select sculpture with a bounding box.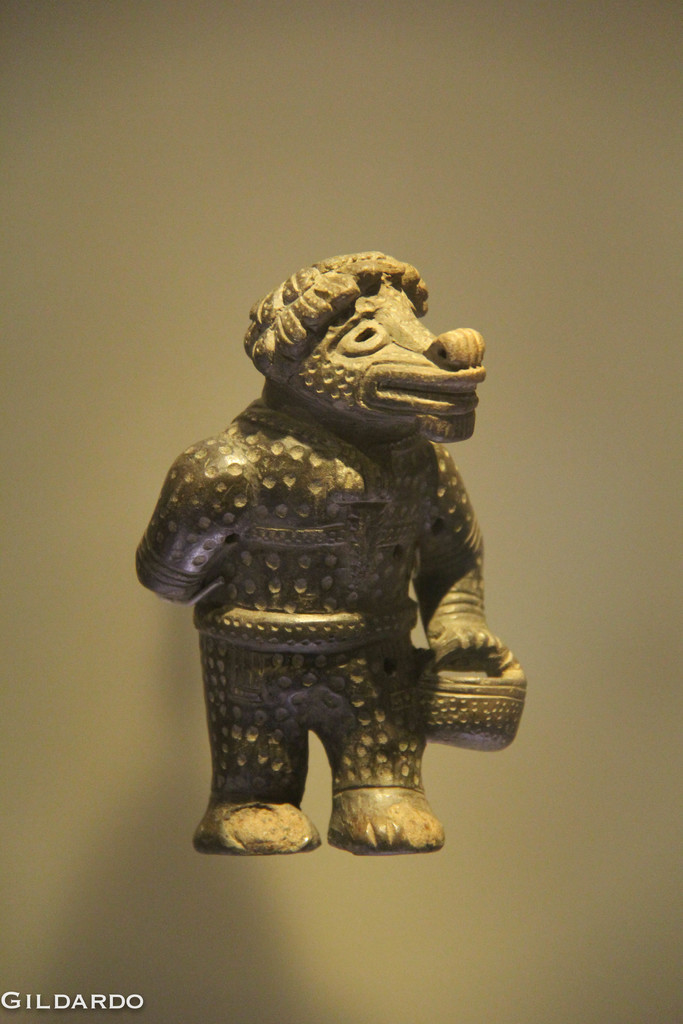
(133, 239, 555, 869).
